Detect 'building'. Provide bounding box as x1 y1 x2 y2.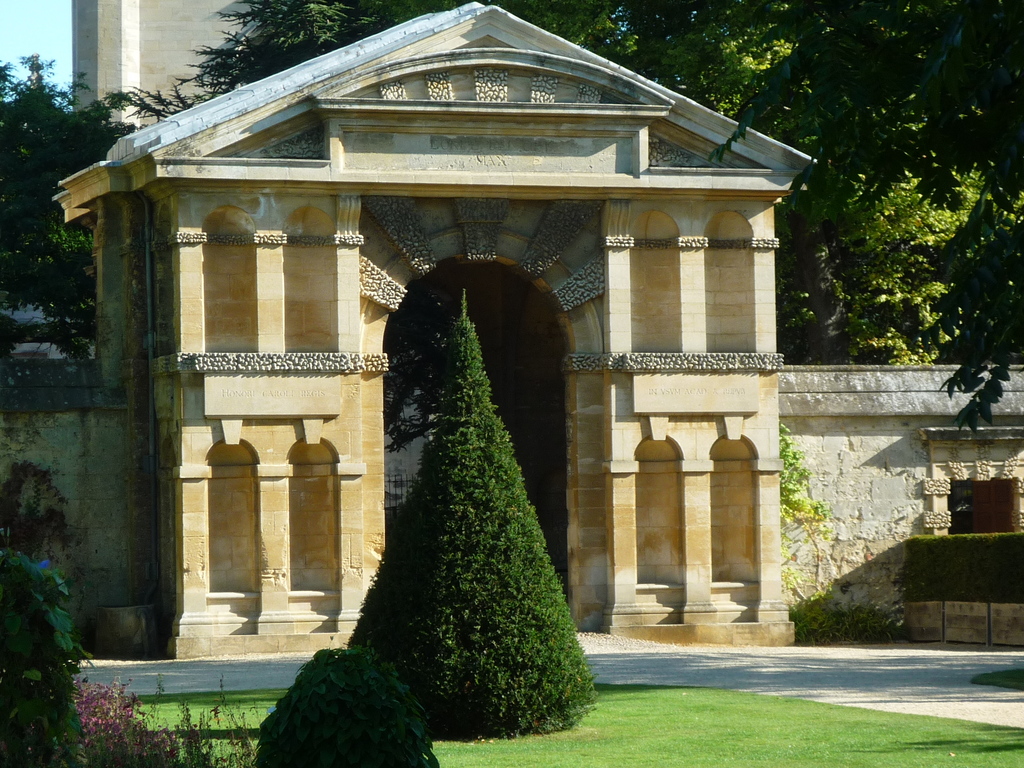
68 0 264 135.
